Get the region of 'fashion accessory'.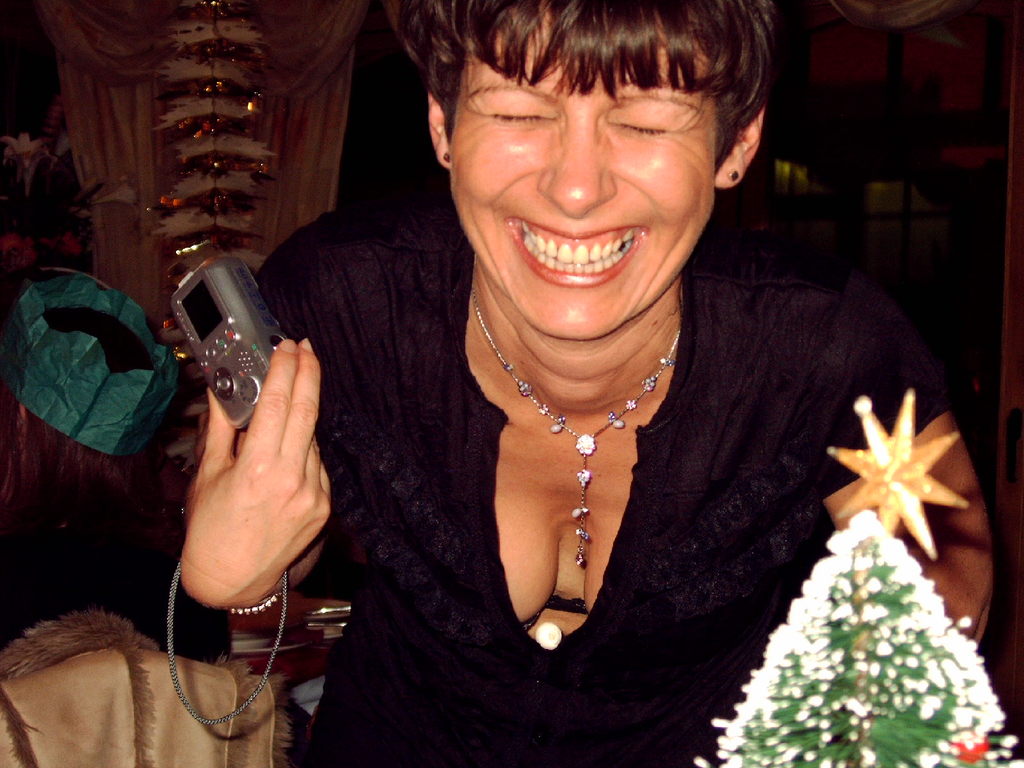
region(727, 168, 738, 179).
